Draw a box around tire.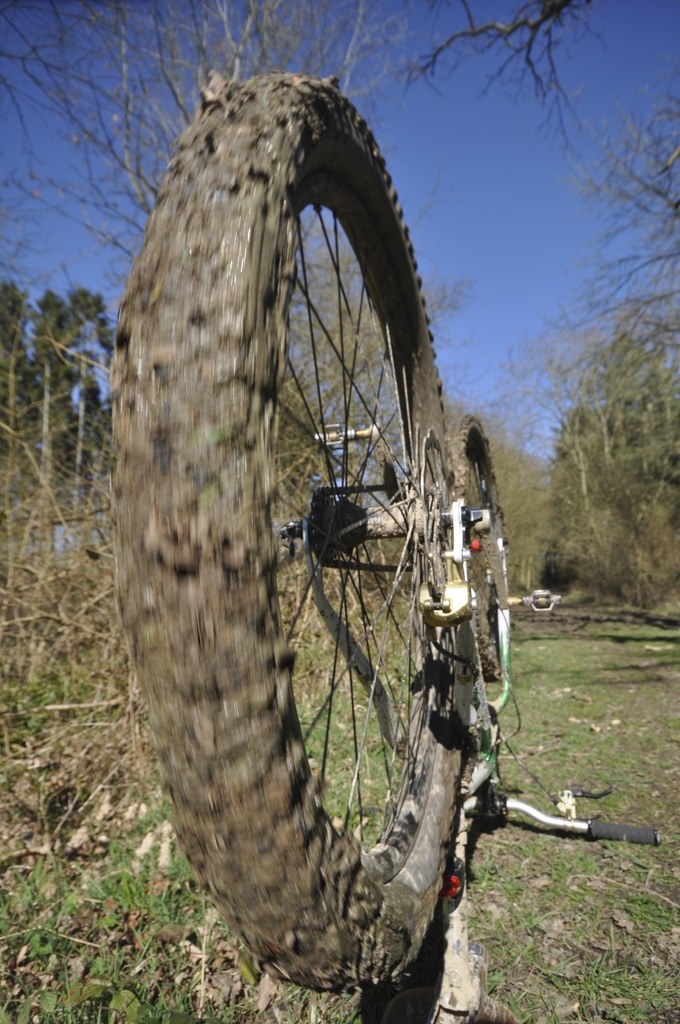
[113, 72, 460, 993].
